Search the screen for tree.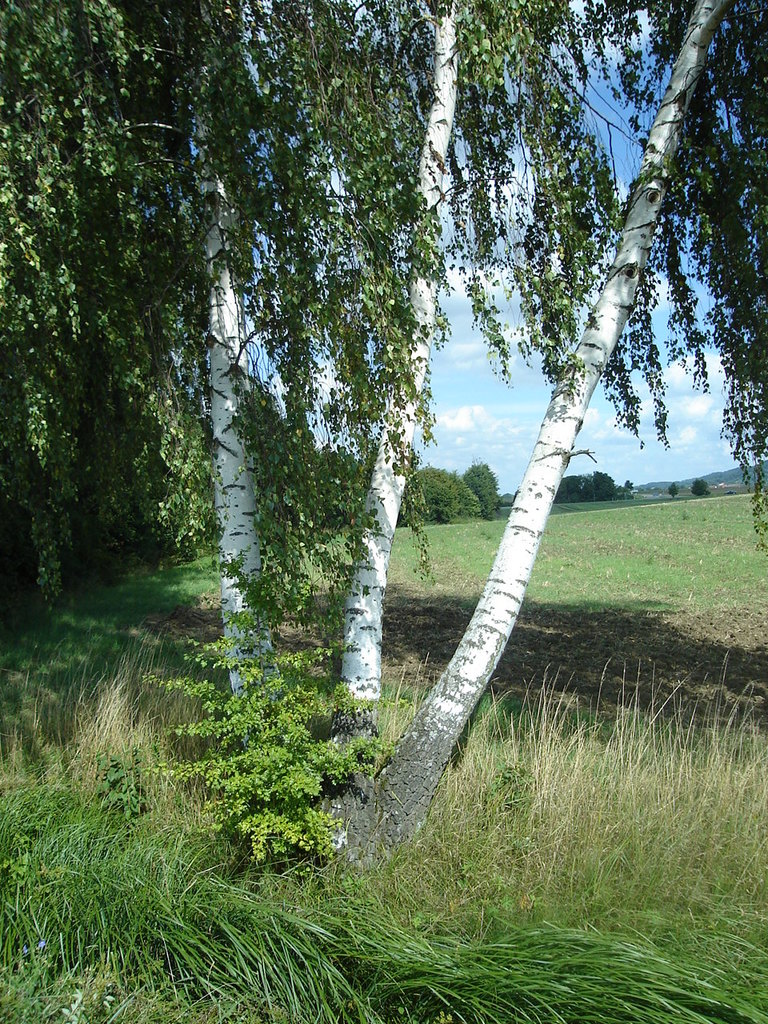
Found at [left=462, top=461, right=506, bottom=508].
